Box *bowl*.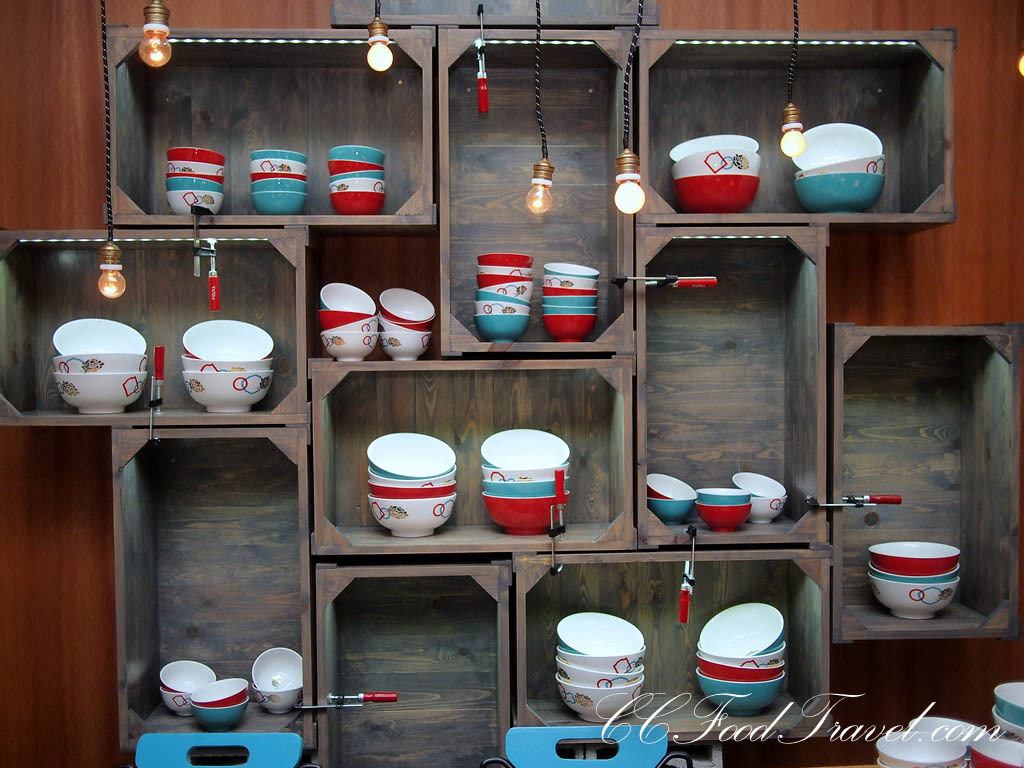
{"x1": 673, "y1": 135, "x2": 758, "y2": 162}.
